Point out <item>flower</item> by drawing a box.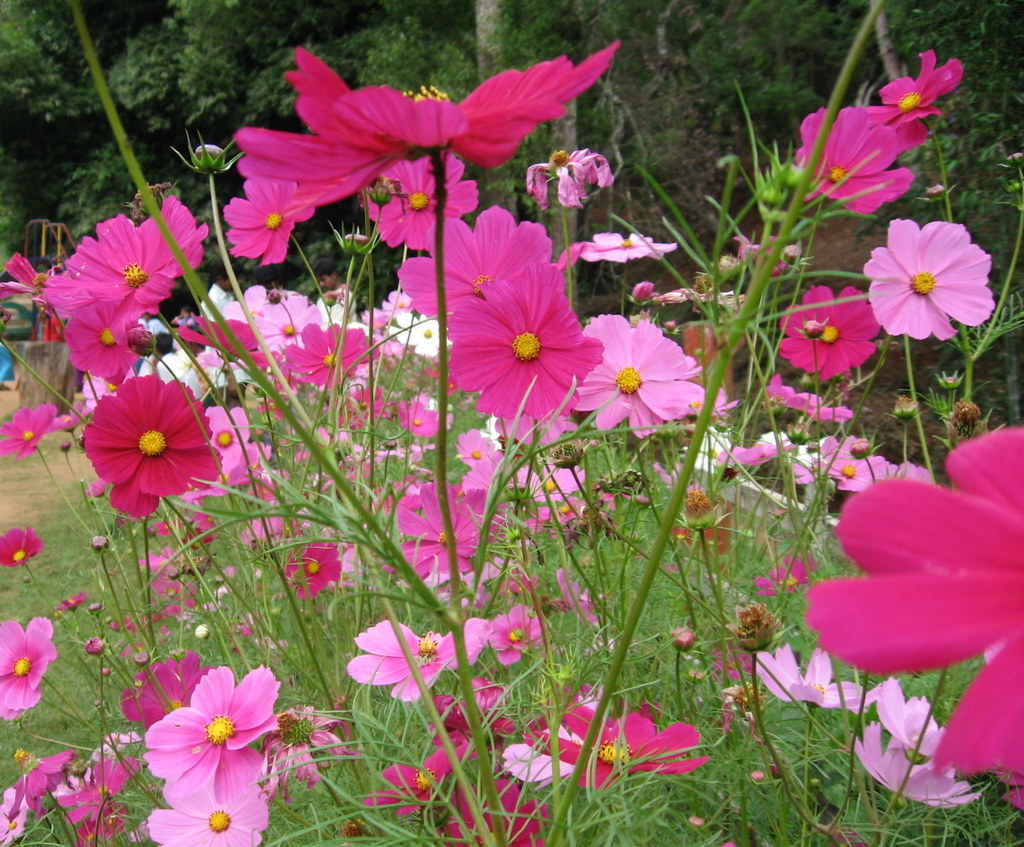
802 423 1023 794.
